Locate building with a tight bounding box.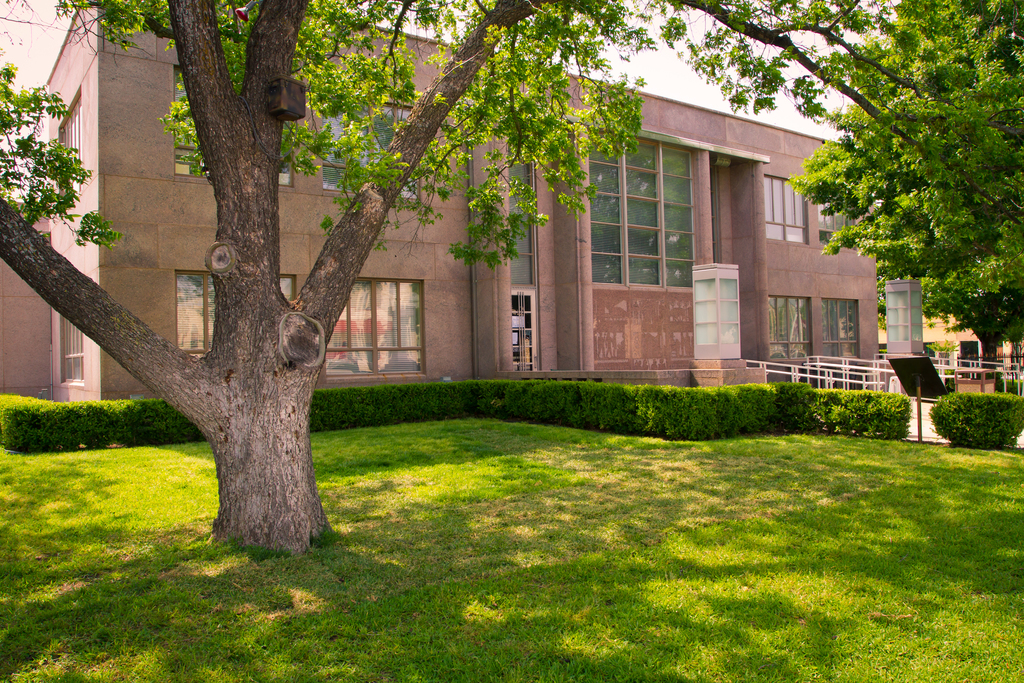
x1=0, y1=0, x2=874, y2=457.
